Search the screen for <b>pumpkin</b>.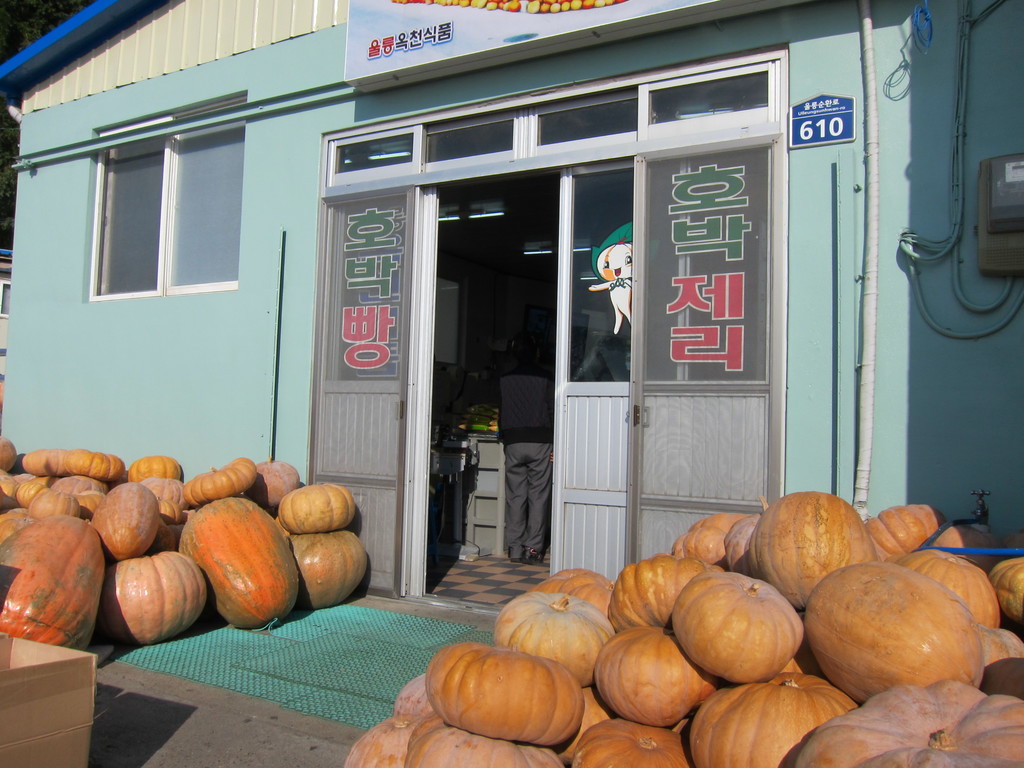
Found at (x1=415, y1=643, x2=586, y2=749).
